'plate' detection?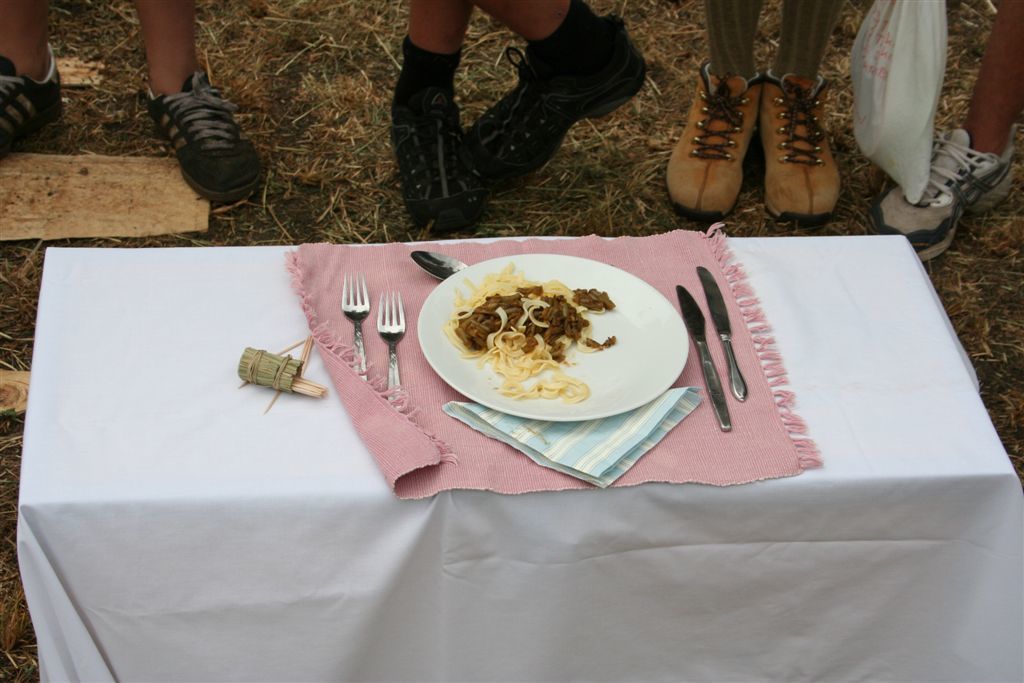
pyautogui.locateOnScreen(428, 240, 691, 432)
